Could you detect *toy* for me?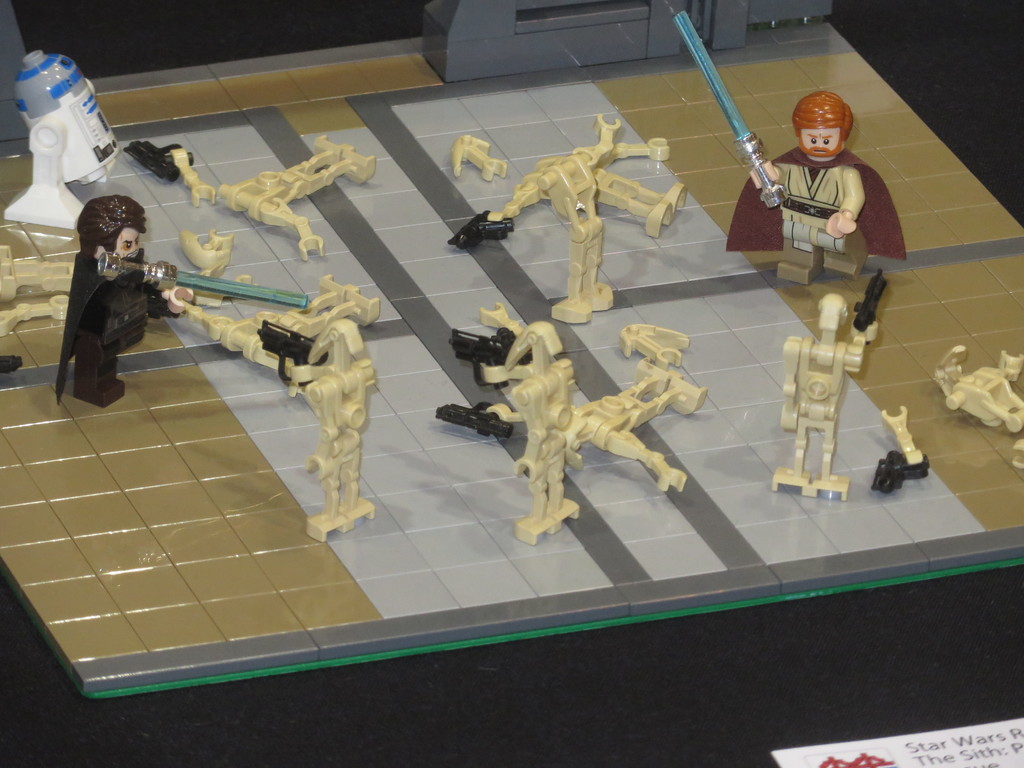
Detection result: BBox(875, 403, 925, 497).
